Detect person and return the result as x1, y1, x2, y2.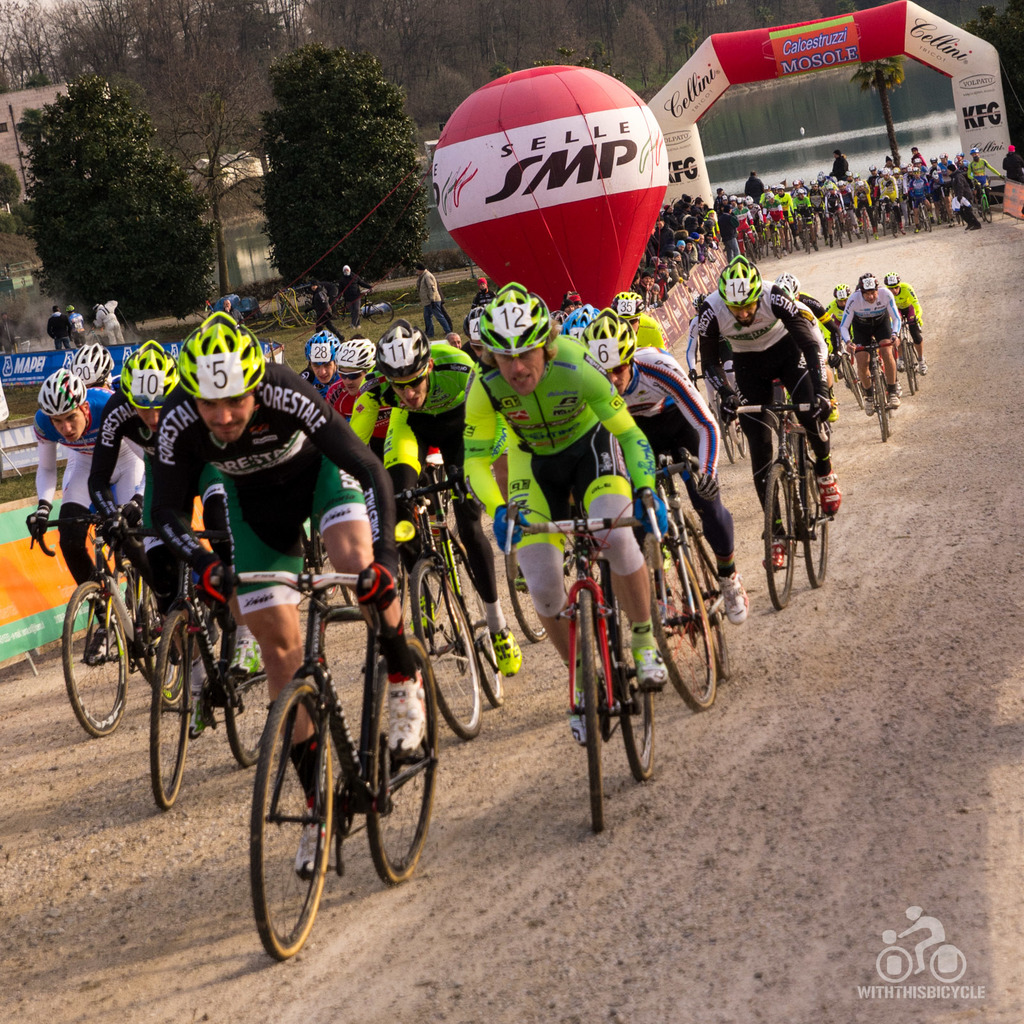
771, 271, 844, 372.
